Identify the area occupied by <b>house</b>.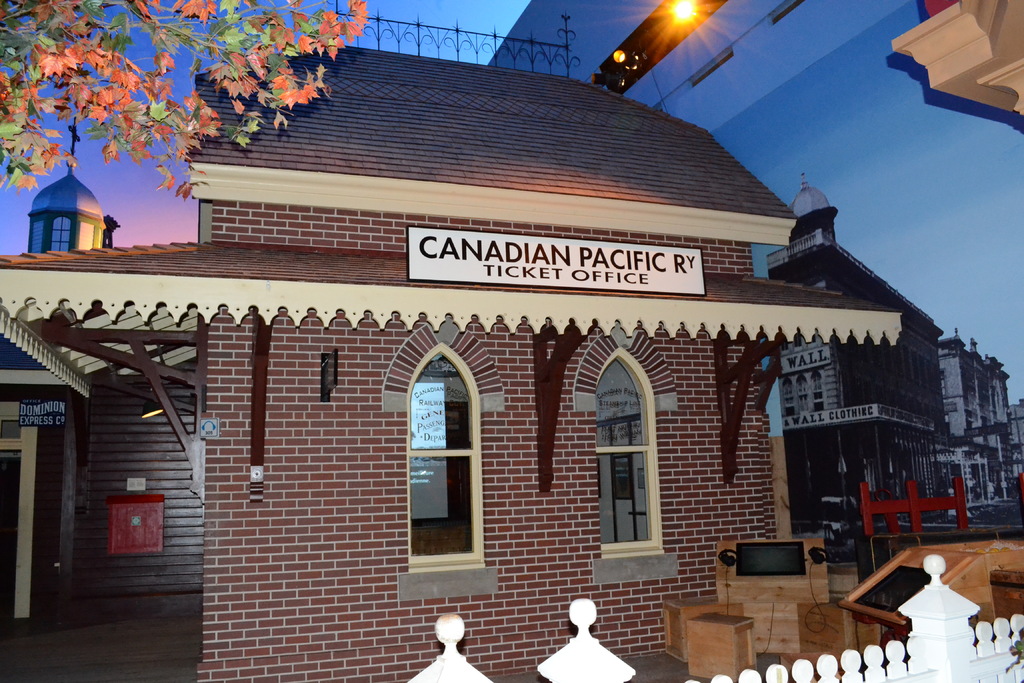
Area: box(936, 327, 1016, 514).
